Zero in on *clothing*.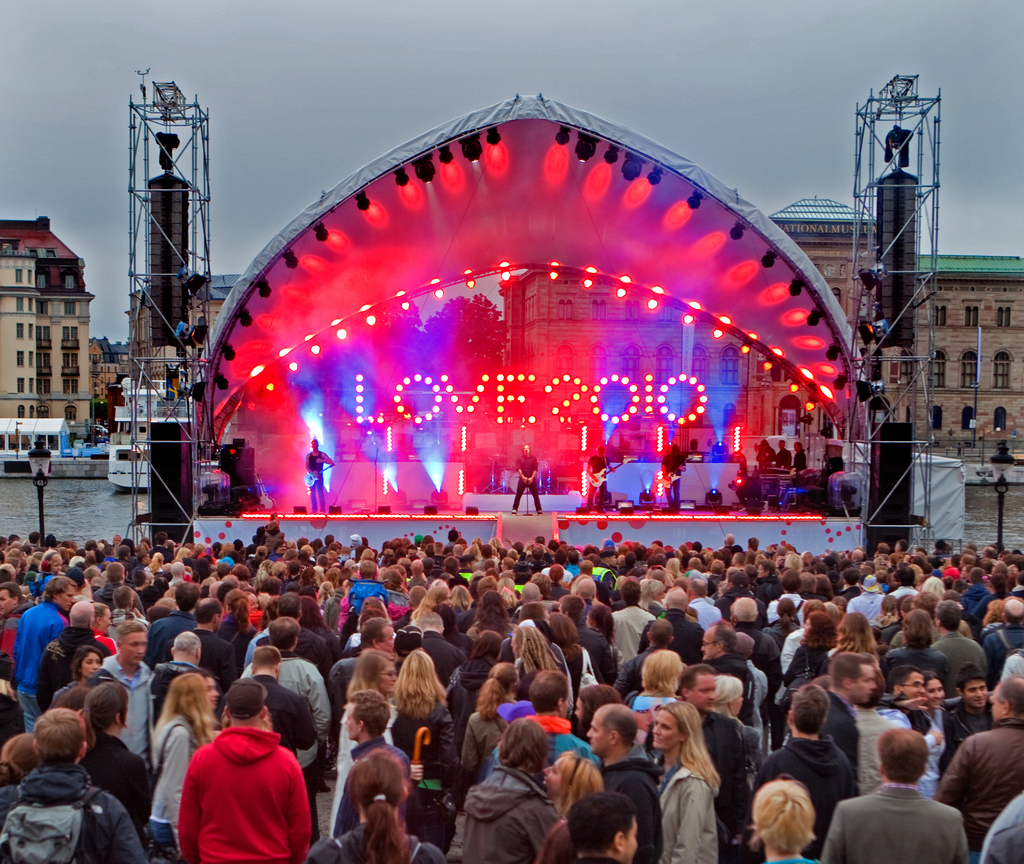
Zeroed in: [147, 603, 206, 654].
